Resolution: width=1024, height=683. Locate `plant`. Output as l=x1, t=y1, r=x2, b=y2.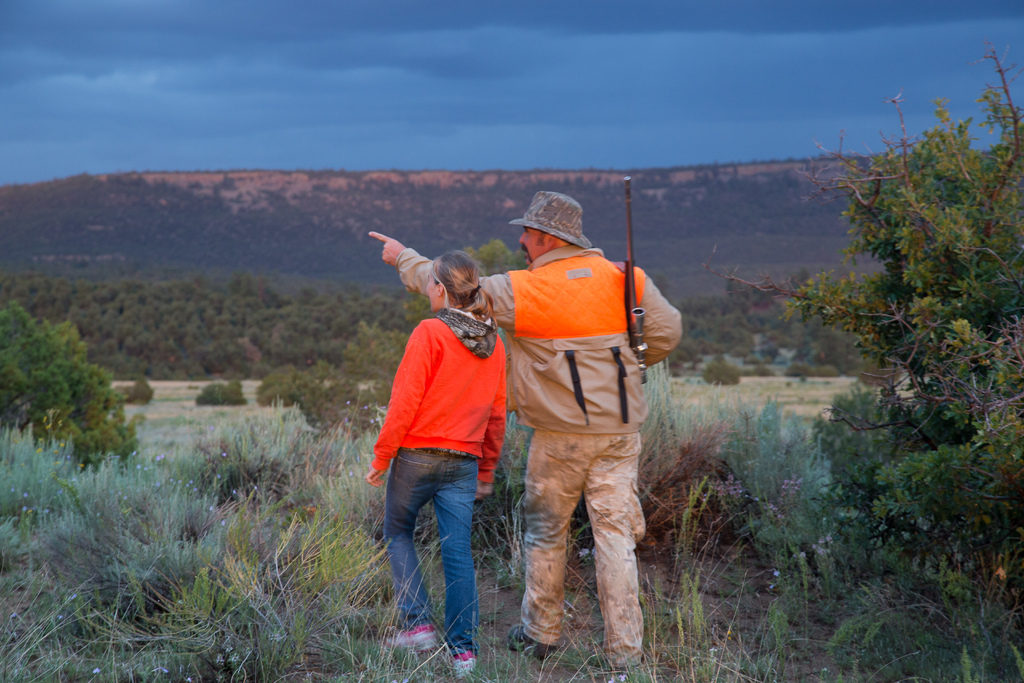
l=172, t=381, r=314, b=506.
